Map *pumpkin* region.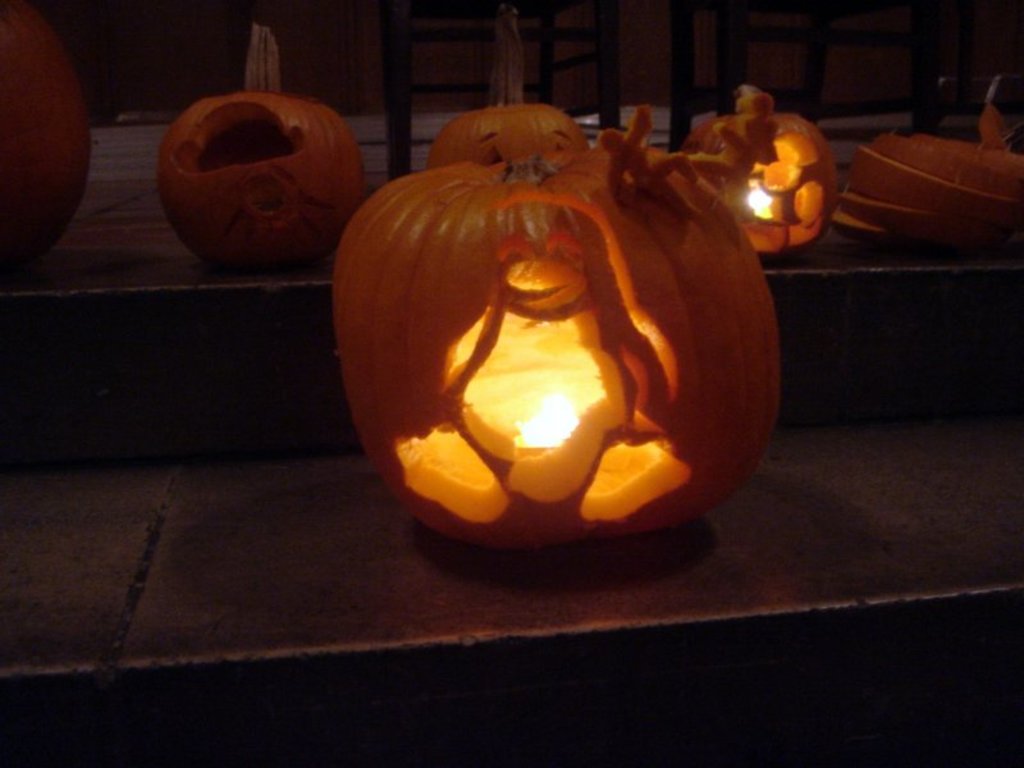
Mapped to 155/20/366/274.
